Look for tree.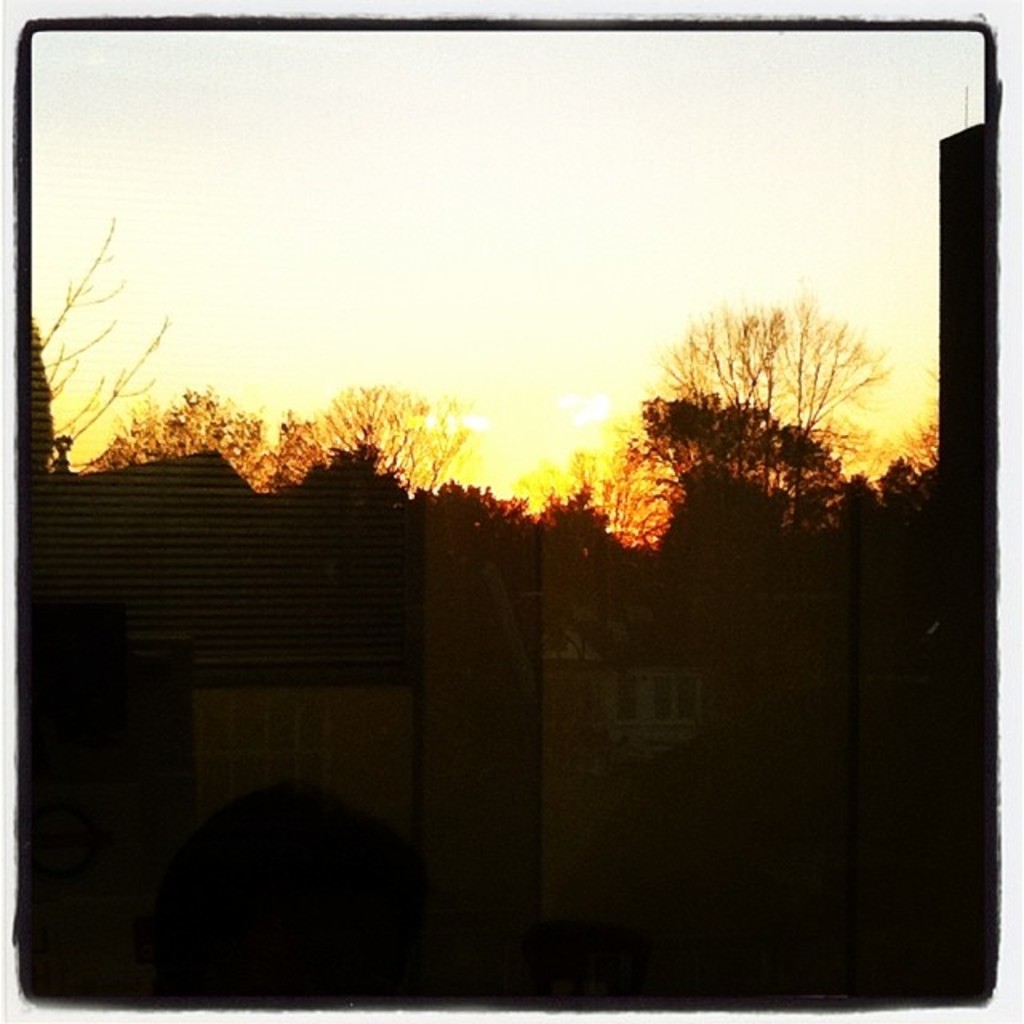
Found: crop(430, 466, 534, 546).
